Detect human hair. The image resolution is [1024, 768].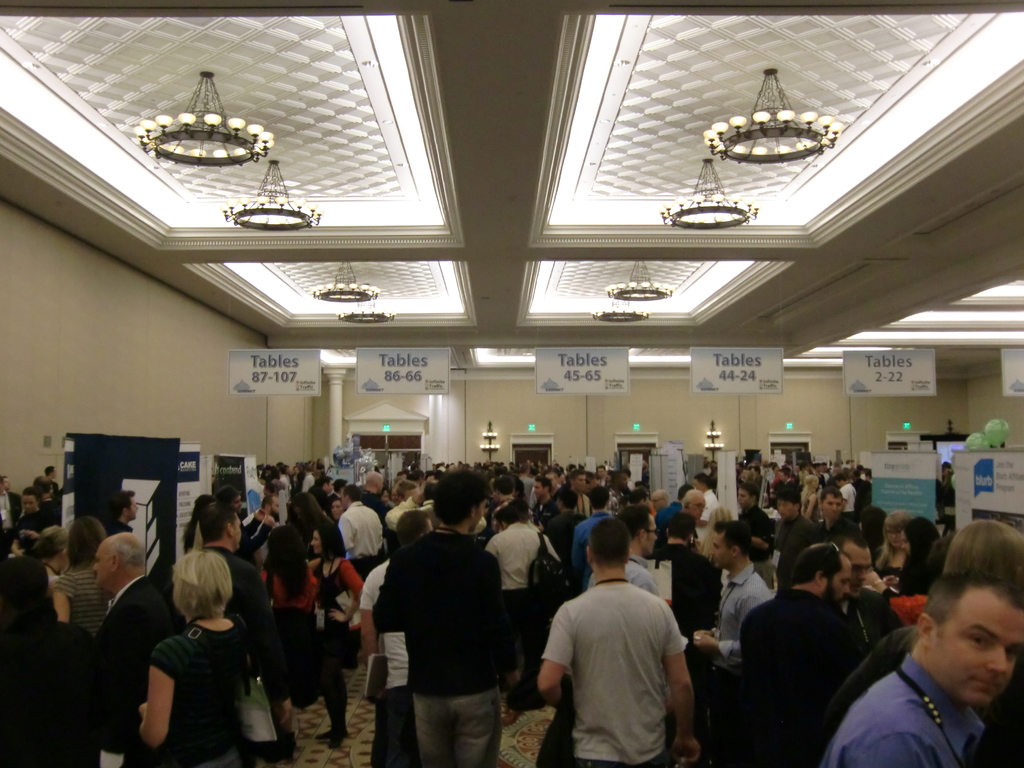
<box>170,550,230,618</box>.
